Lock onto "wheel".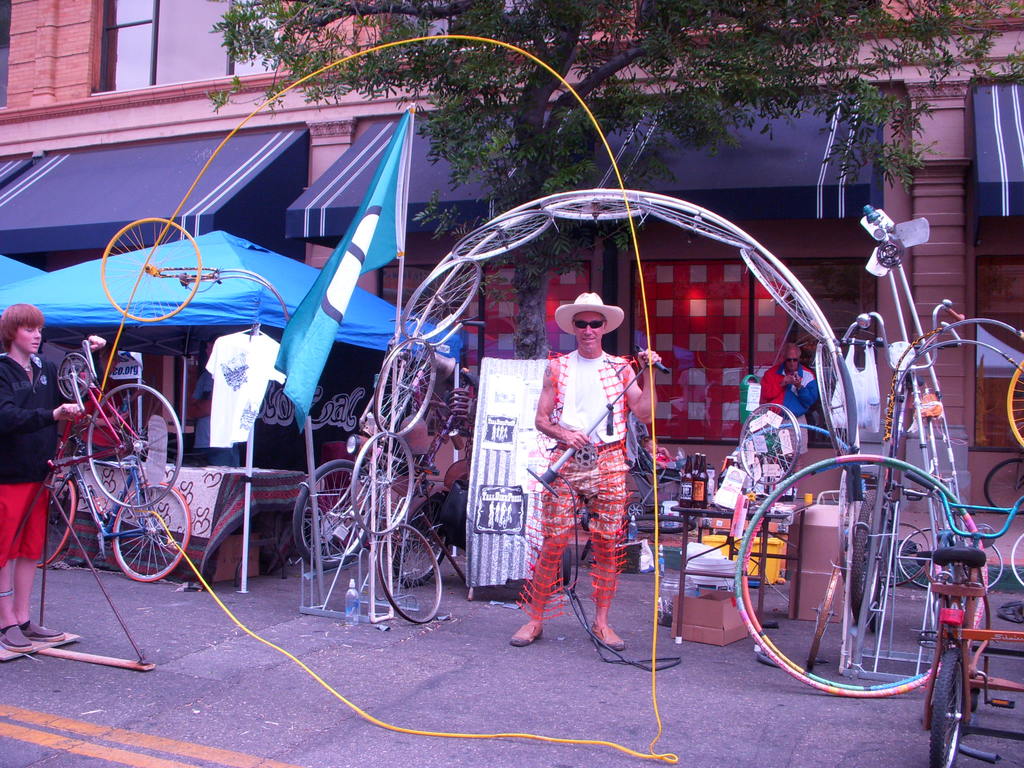
Locked: crop(629, 513, 698, 533).
